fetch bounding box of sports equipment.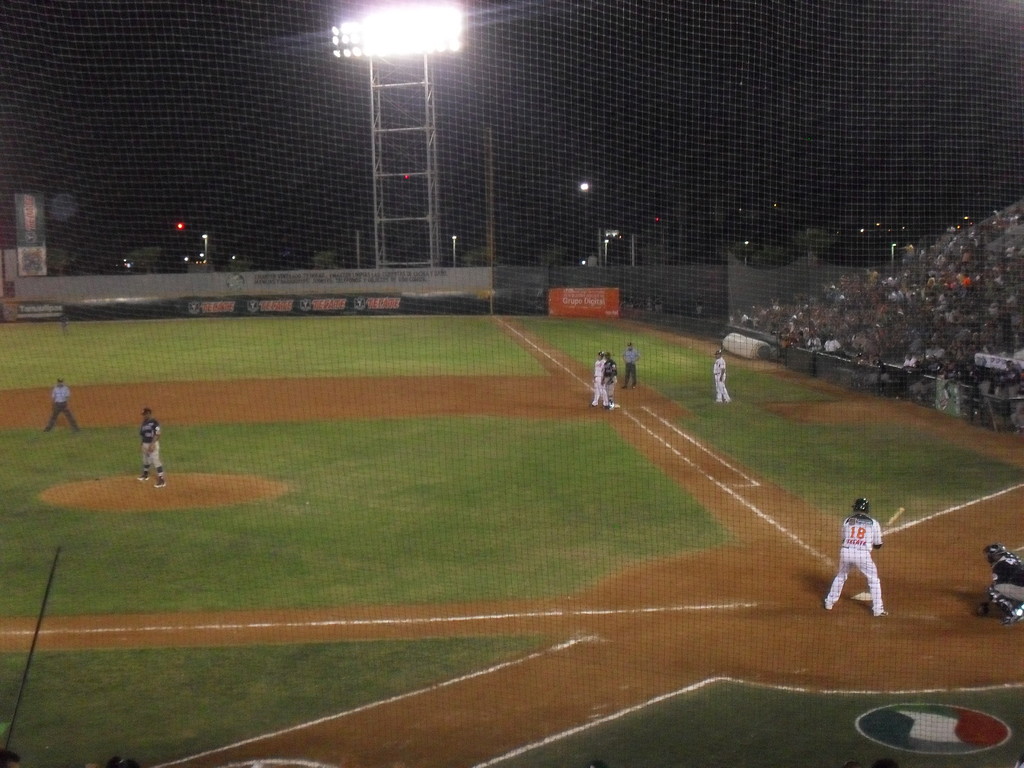
Bbox: 589/401/596/408.
